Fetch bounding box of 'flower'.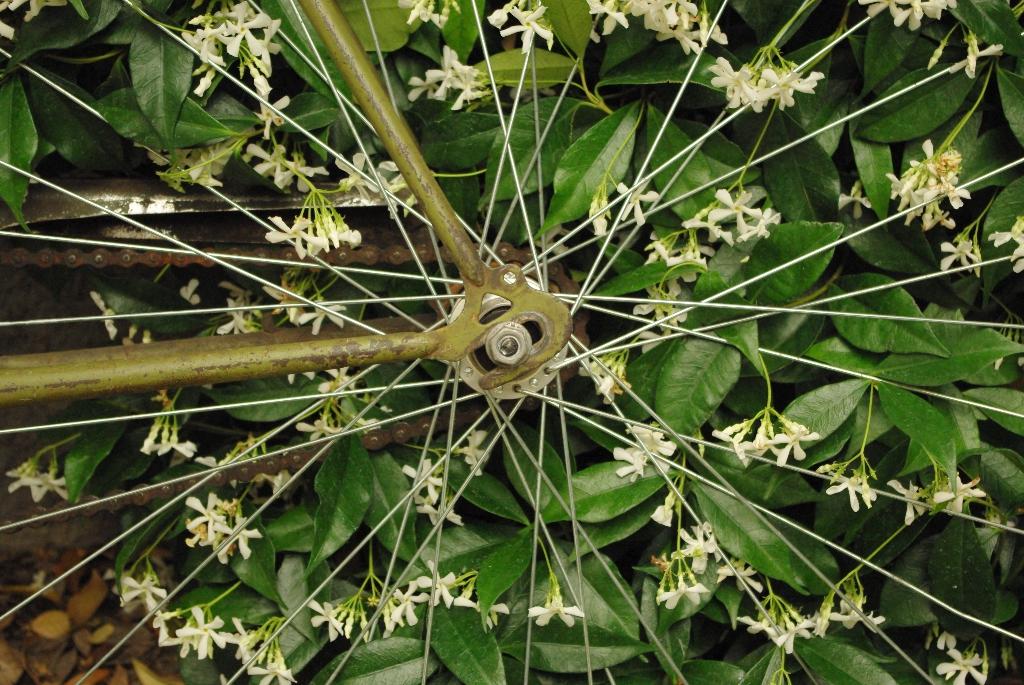
Bbox: 706 405 820 462.
